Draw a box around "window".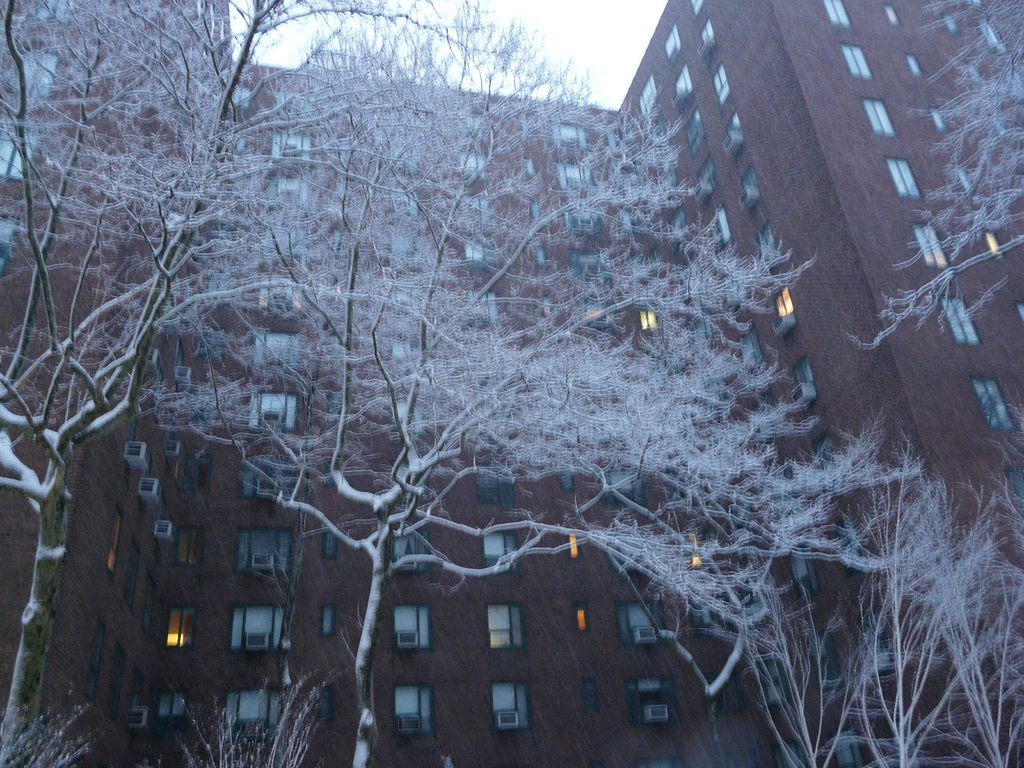
x1=911, y1=223, x2=949, y2=268.
